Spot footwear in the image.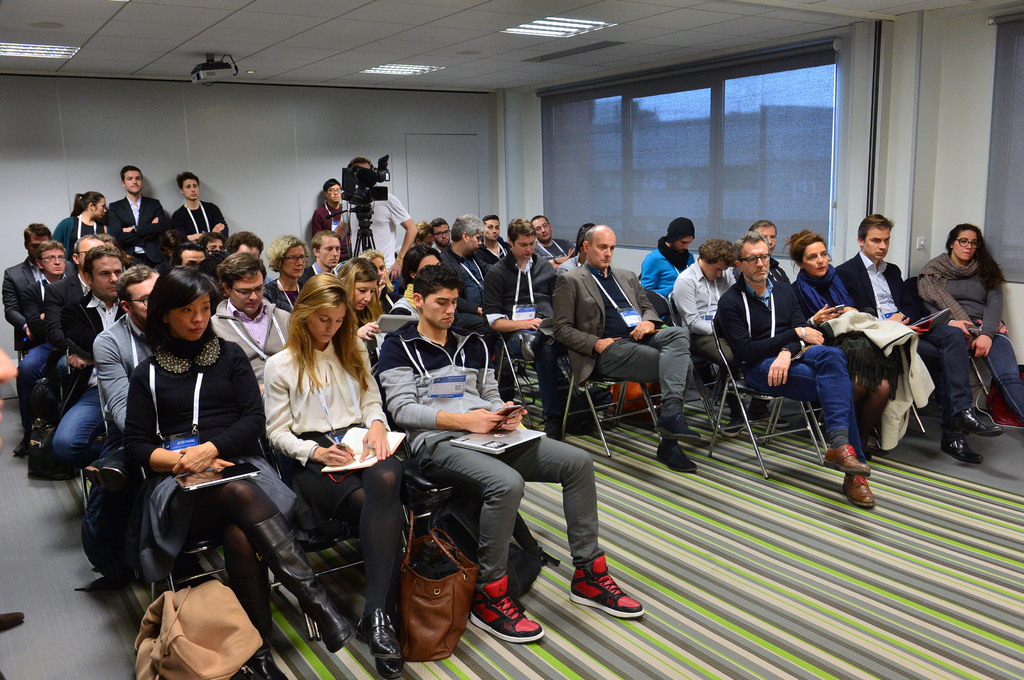
footwear found at box=[369, 651, 417, 677].
